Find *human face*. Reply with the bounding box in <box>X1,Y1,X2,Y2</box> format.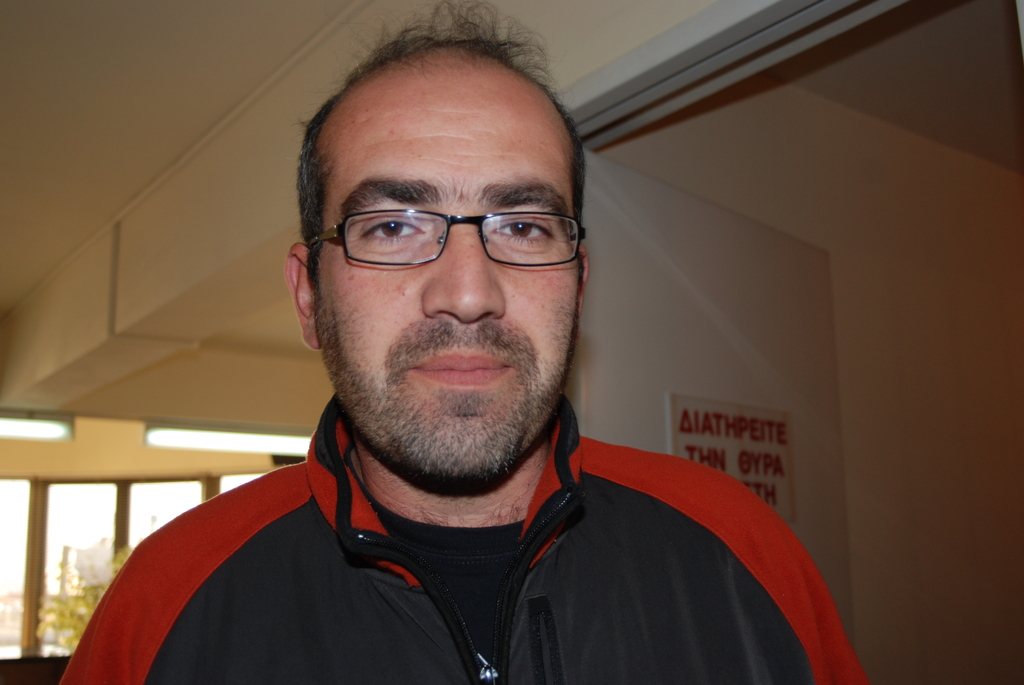
<box>310,56,584,487</box>.
